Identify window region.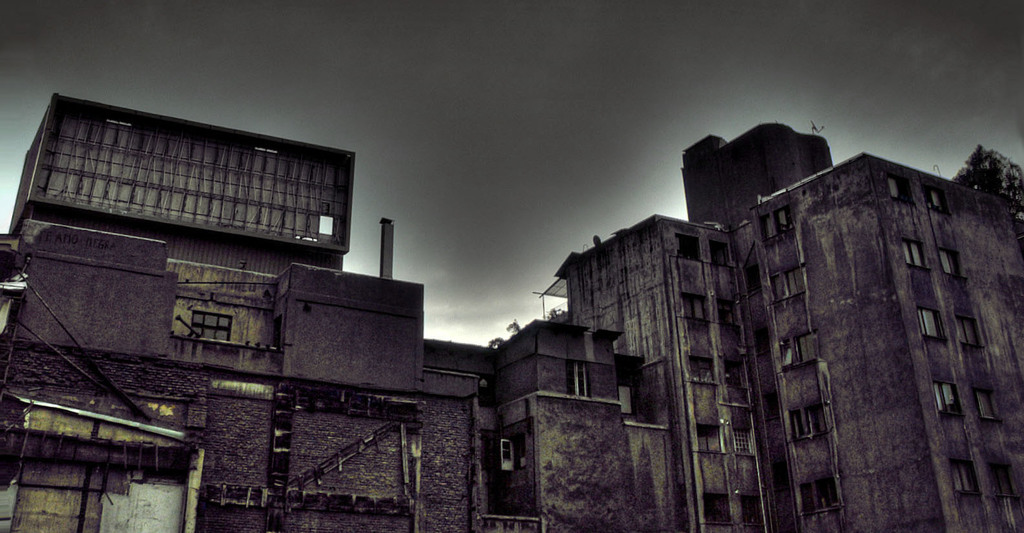
Region: x1=718, y1=298, x2=739, y2=323.
